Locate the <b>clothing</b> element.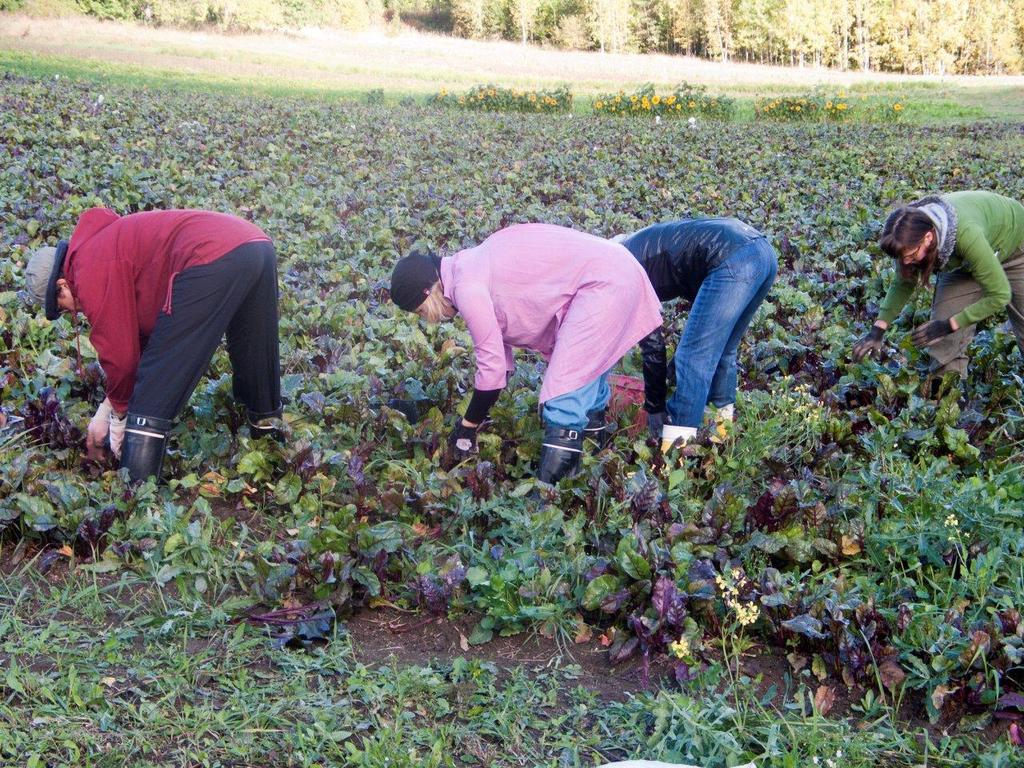
Element bbox: x1=872, y1=190, x2=1023, y2=378.
